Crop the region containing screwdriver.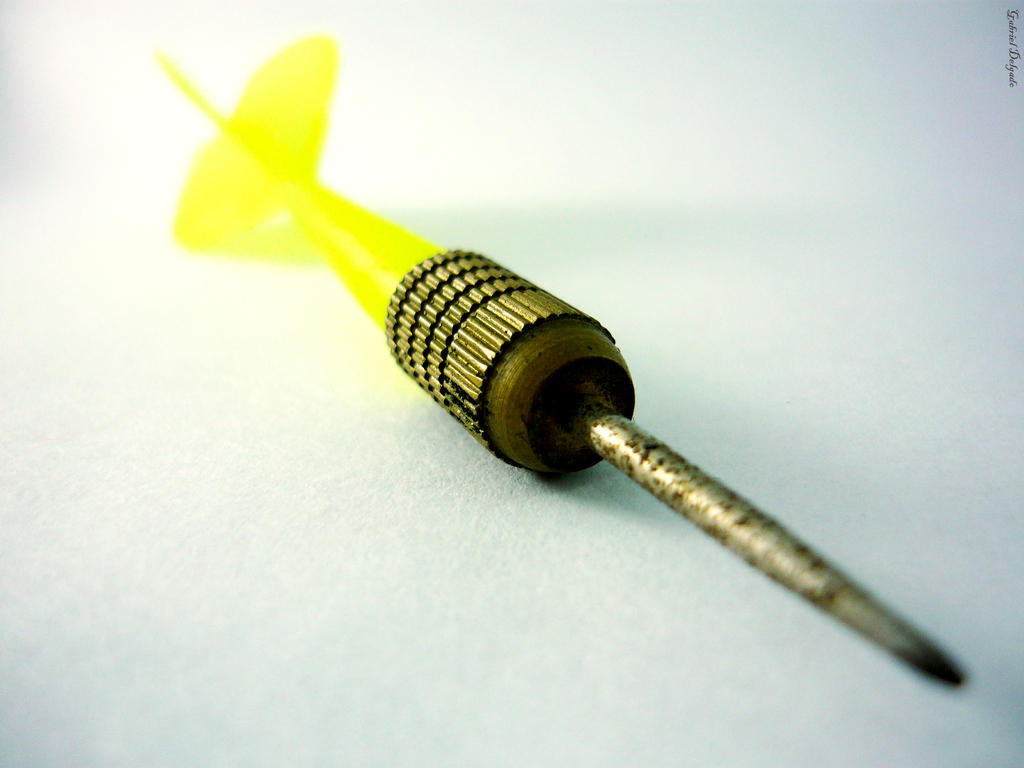
Crop region: Rect(154, 35, 953, 686).
